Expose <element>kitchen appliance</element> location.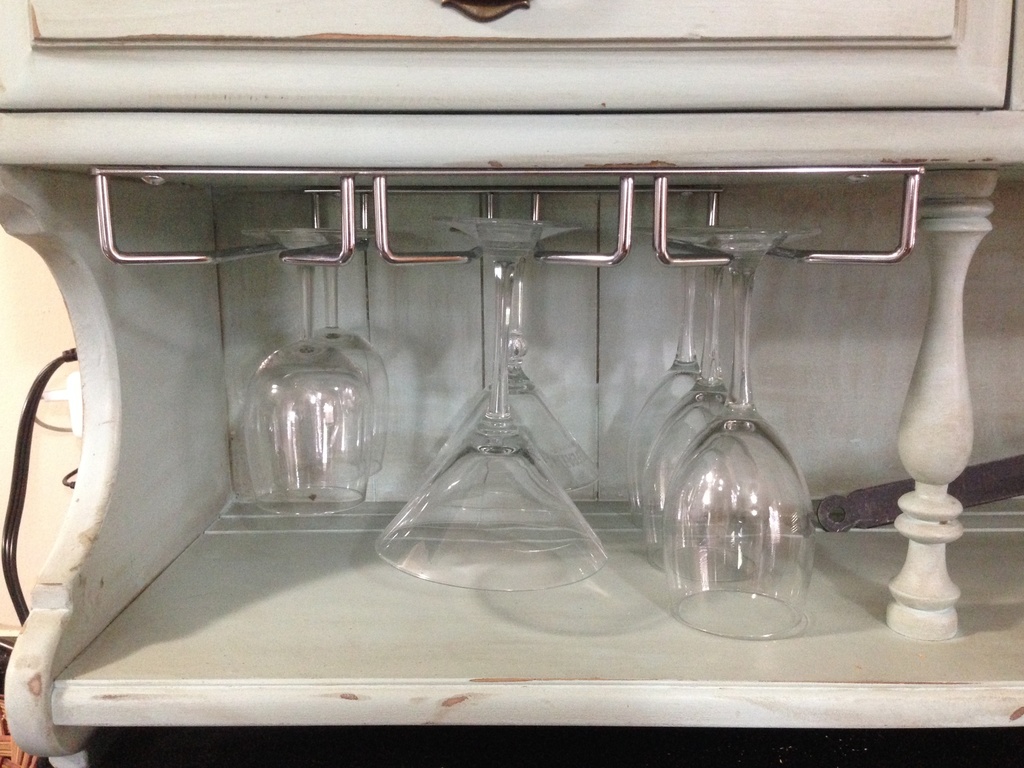
Exposed at rect(314, 235, 394, 468).
